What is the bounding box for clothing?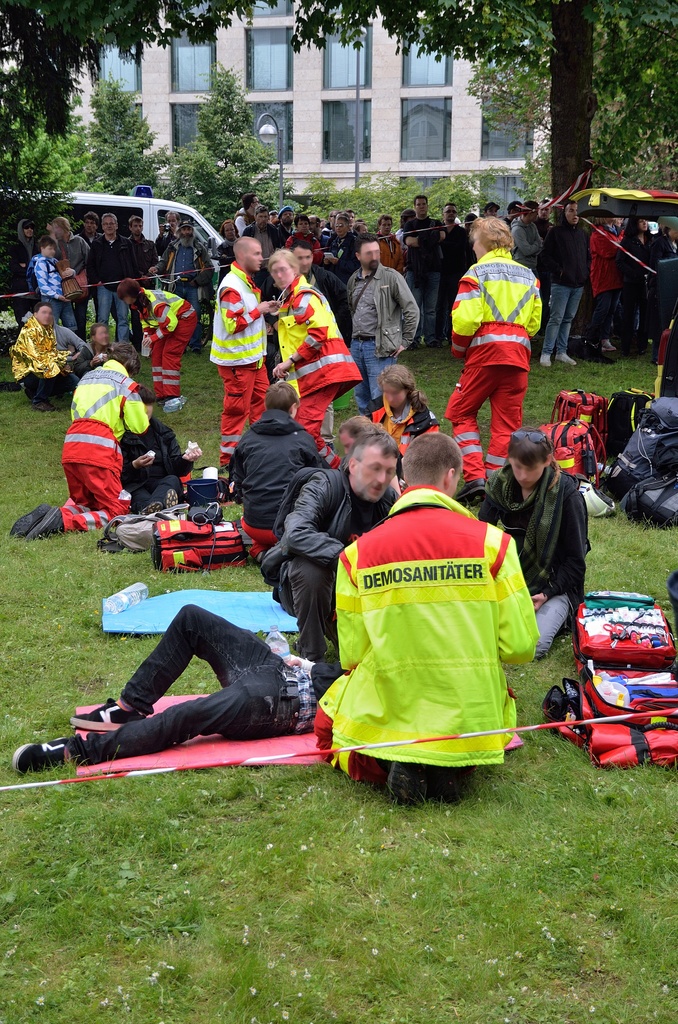
536 199 585 364.
